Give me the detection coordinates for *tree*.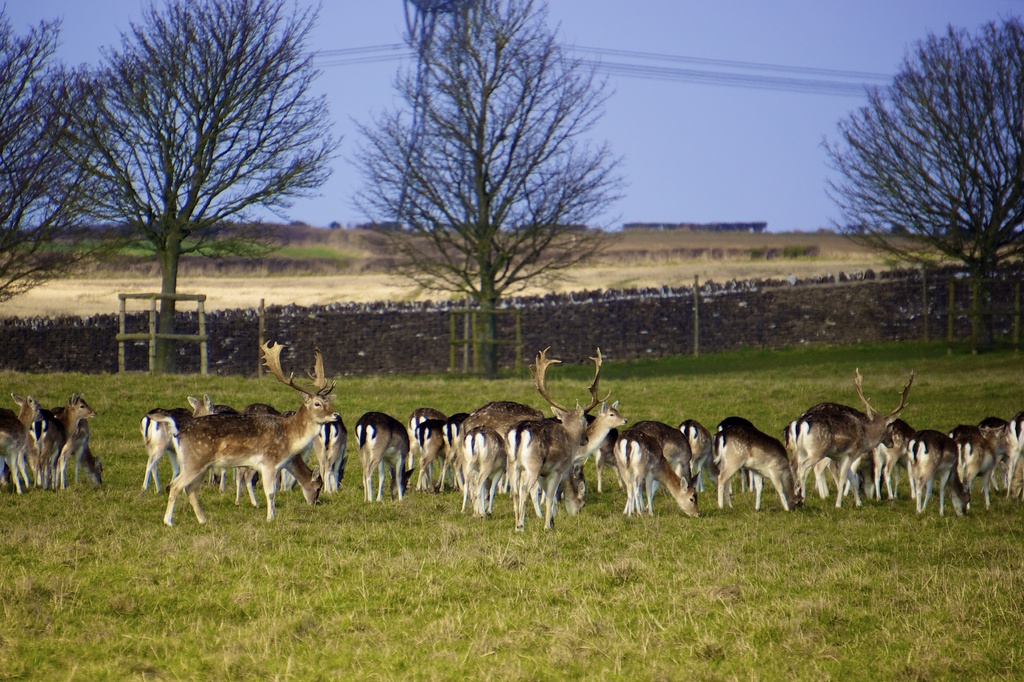
detection(80, 0, 346, 361).
